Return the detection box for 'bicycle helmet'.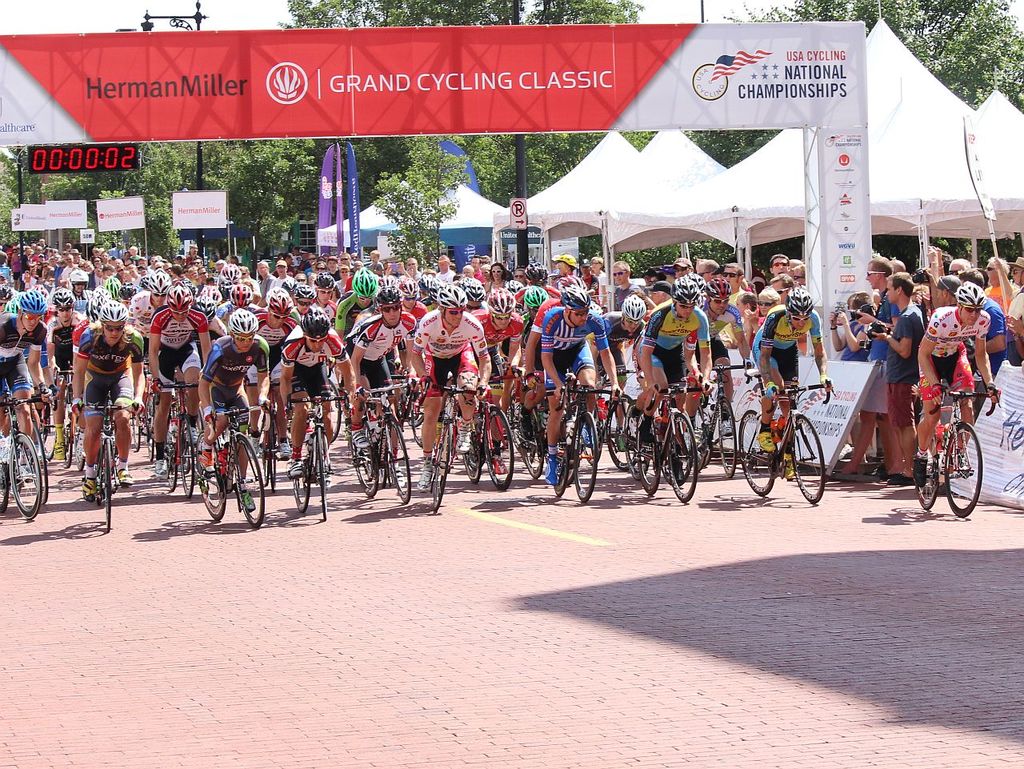
(99,302,126,331).
